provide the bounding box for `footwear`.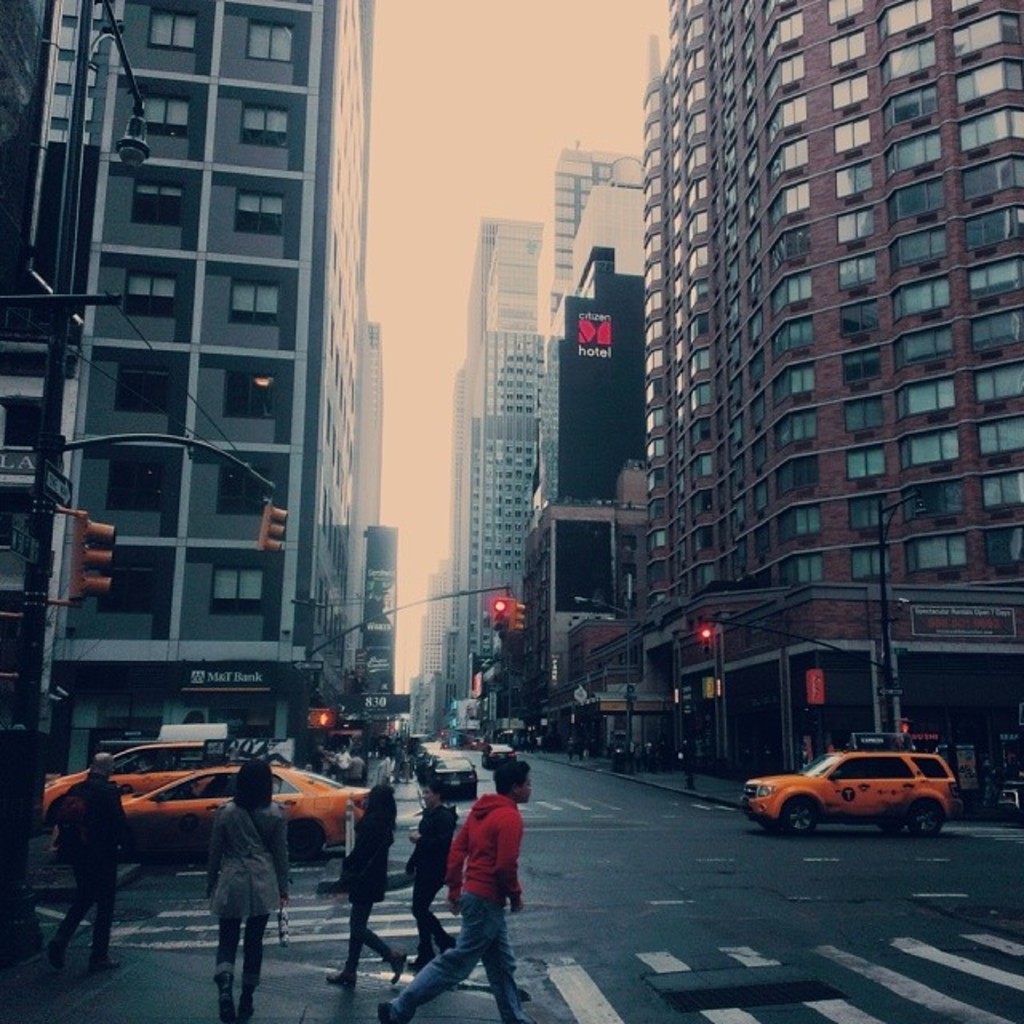
[323, 978, 355, 989].
